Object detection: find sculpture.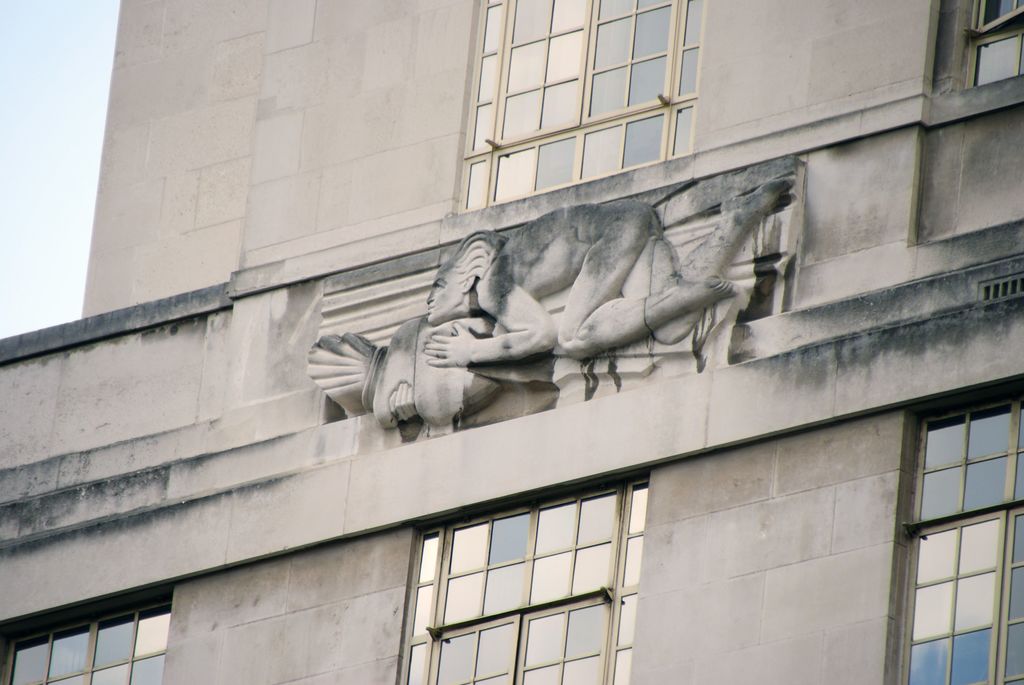
(x1=321, y1=171, x2=812, y2=434).
